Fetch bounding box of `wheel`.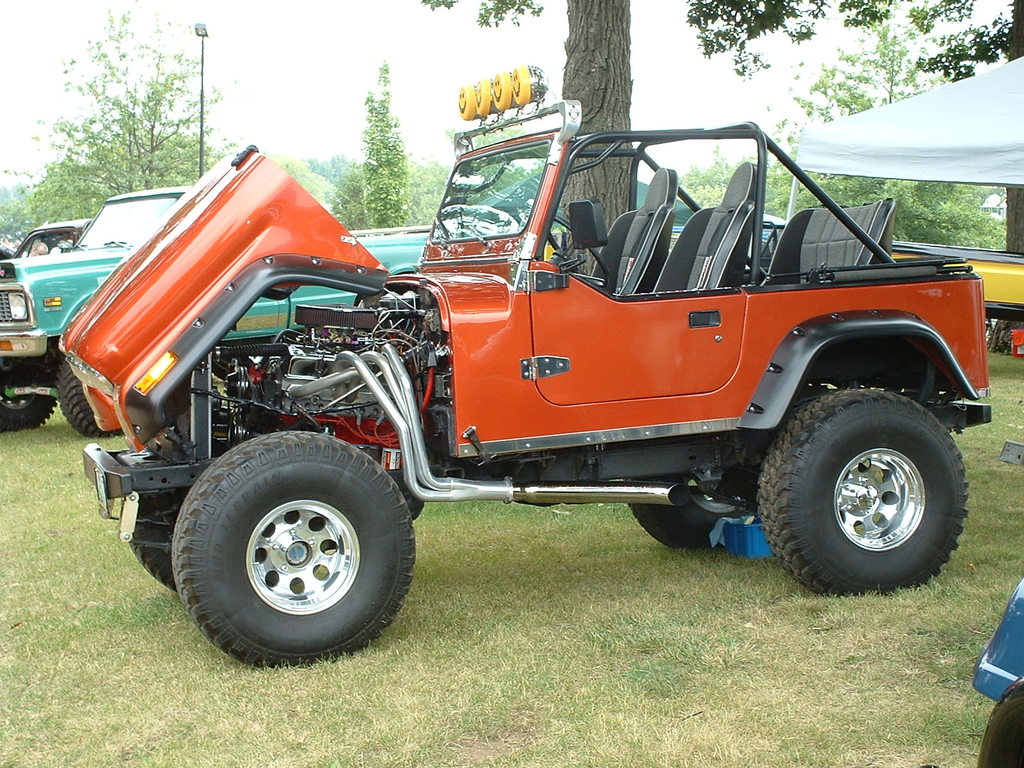
Bbox: 57, 357, 124, 438.
